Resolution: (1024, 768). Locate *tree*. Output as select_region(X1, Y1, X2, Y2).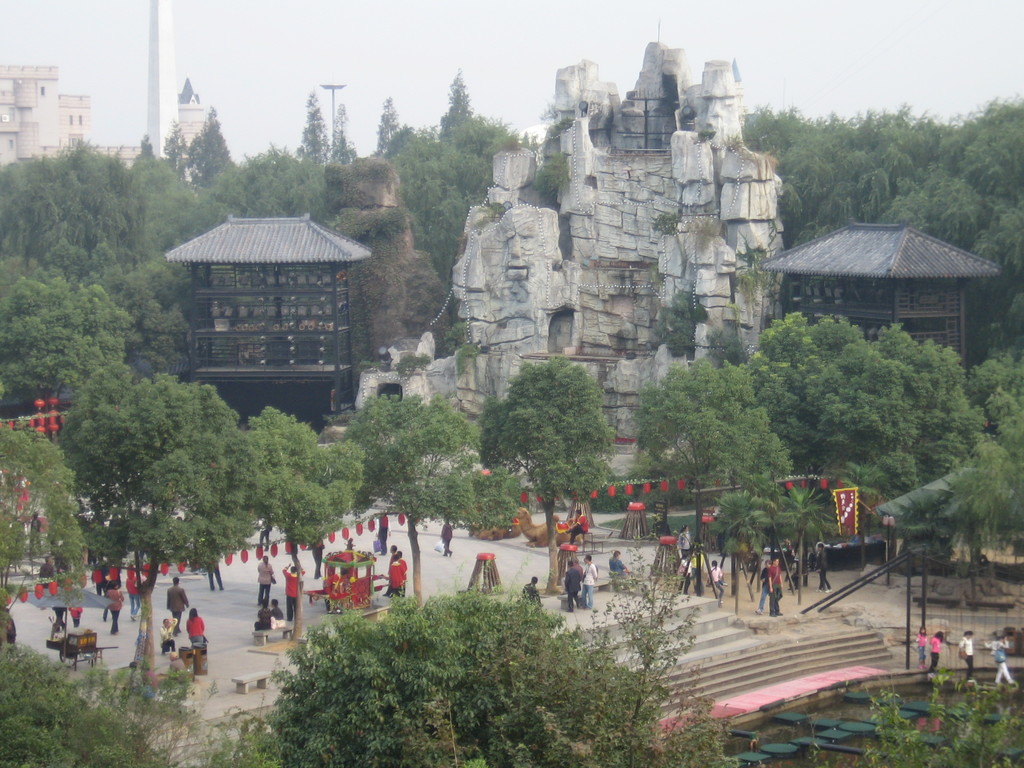
select_region(848, 660, 1023, 767).
